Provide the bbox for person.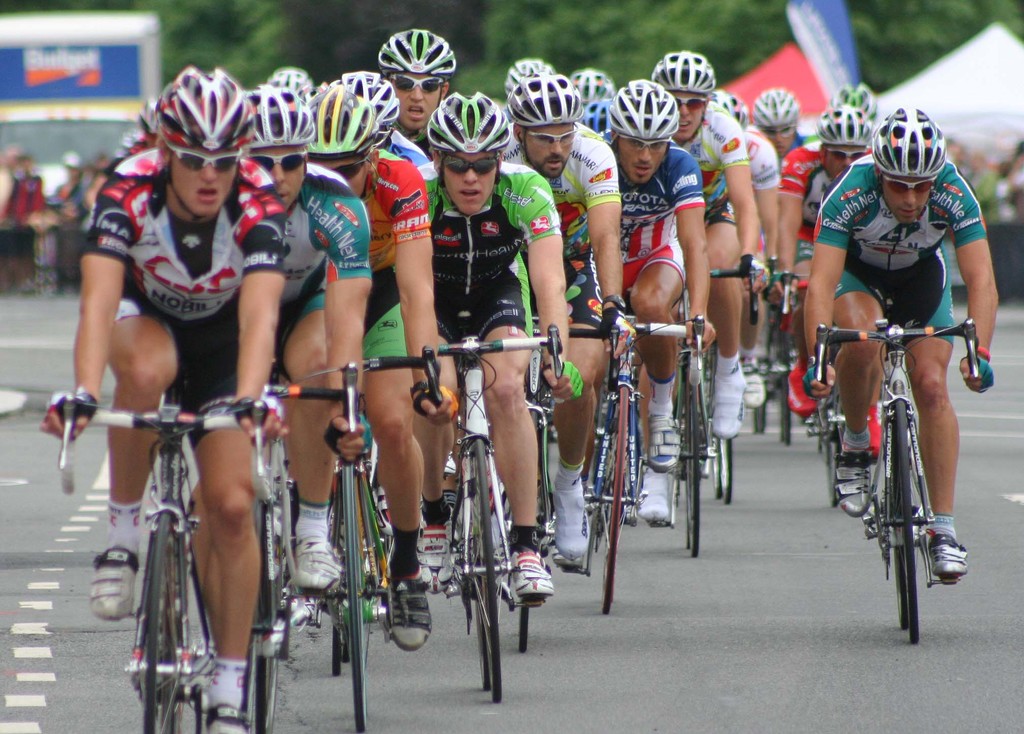
[57, 187, 278, 708].
